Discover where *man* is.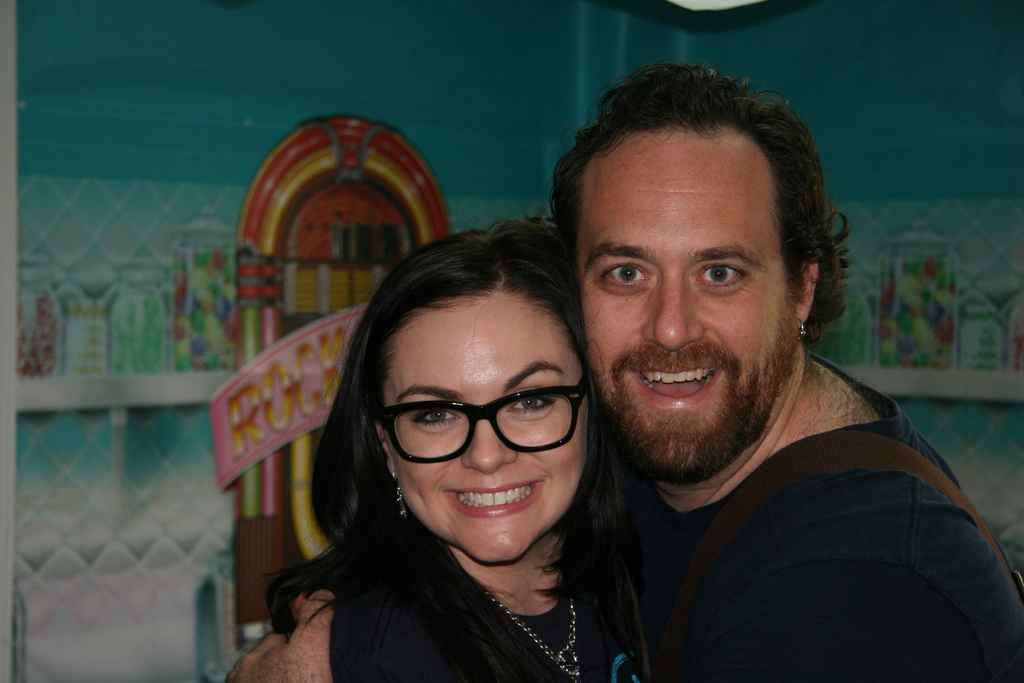
Discovered at <box>210,60,1023,682</box>.
